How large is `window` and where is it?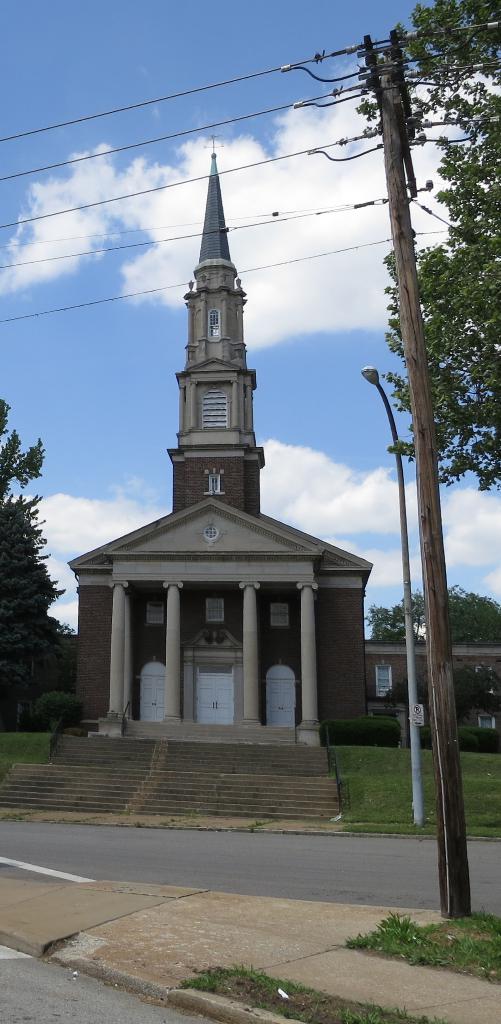
Bounding box: [271,605,288,627].
